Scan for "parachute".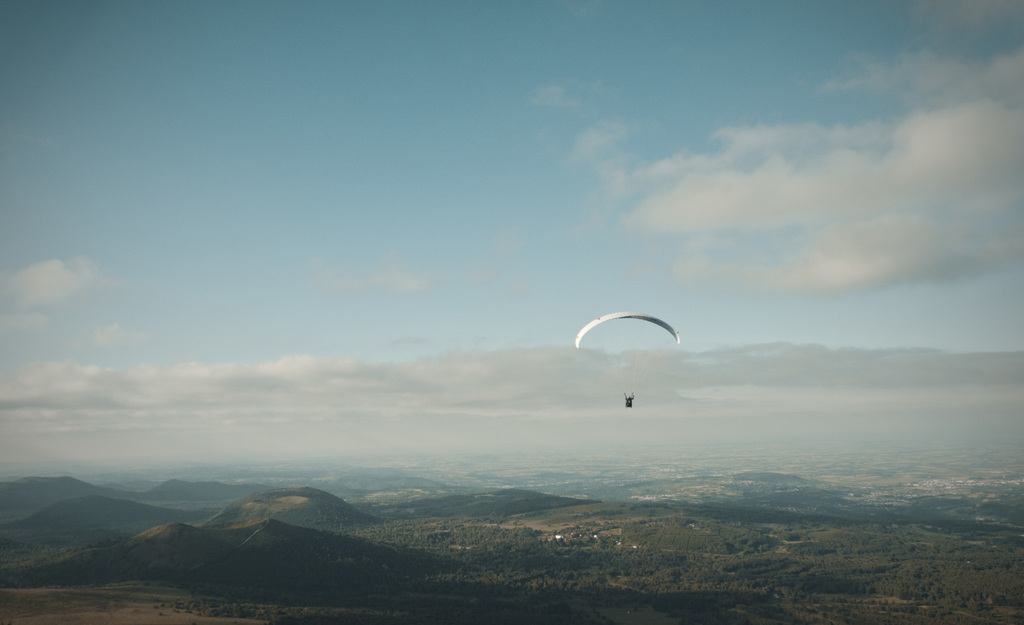
Scan result: [571, 315, 675, 394].
